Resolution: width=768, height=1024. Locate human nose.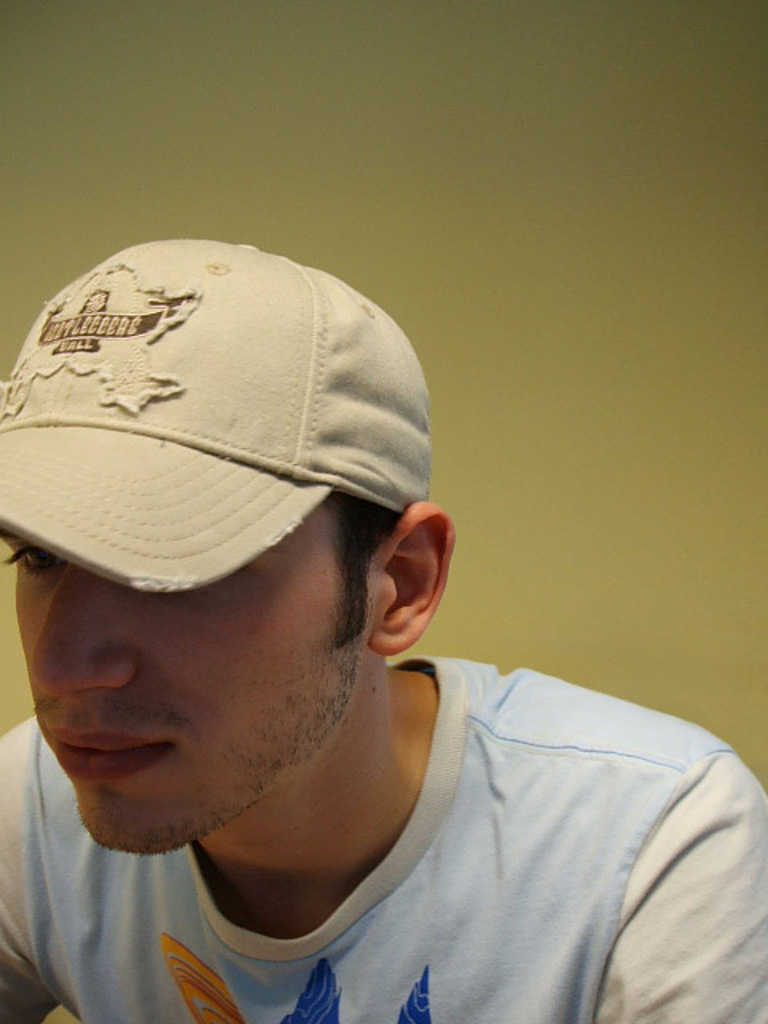
l=29, t=554, r=155, b=696.
